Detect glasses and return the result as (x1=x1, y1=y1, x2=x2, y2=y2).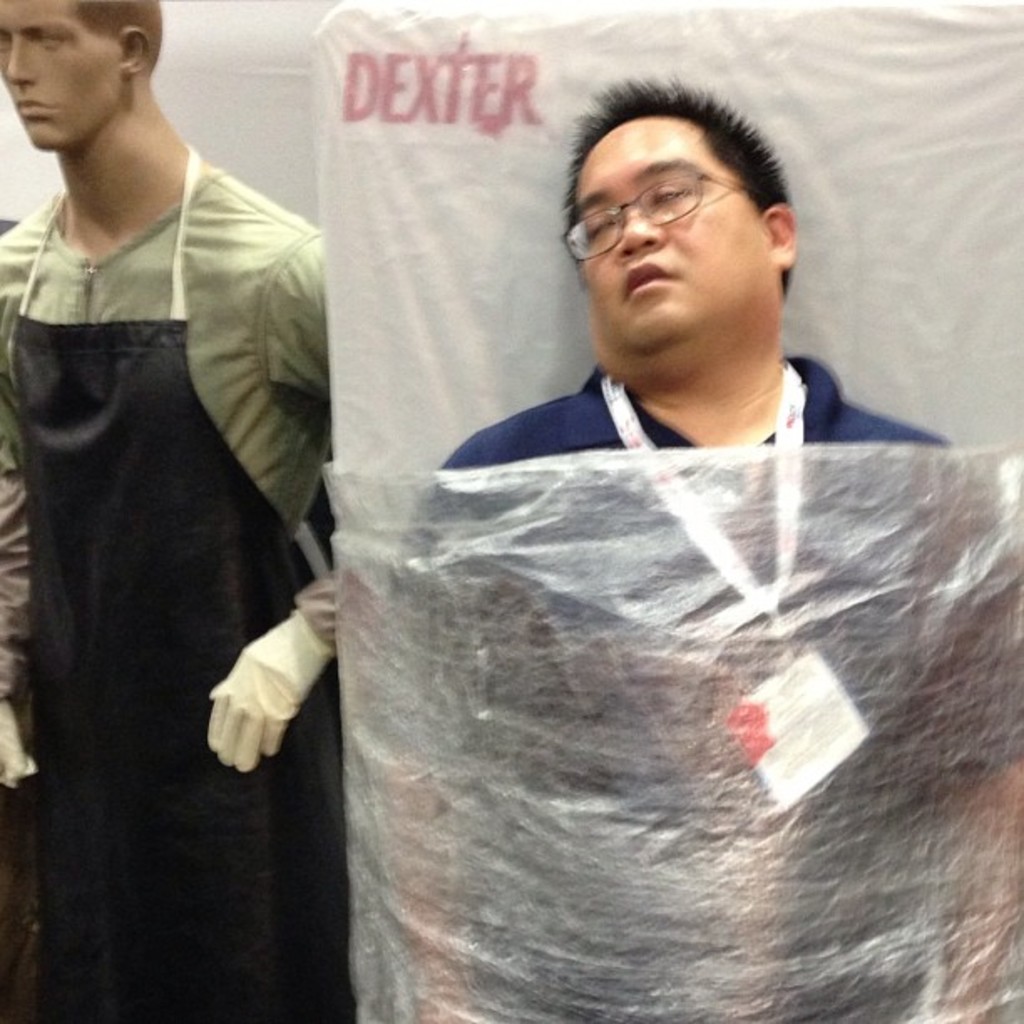
(x1=550, y1=167, x2=765, y2=239).
